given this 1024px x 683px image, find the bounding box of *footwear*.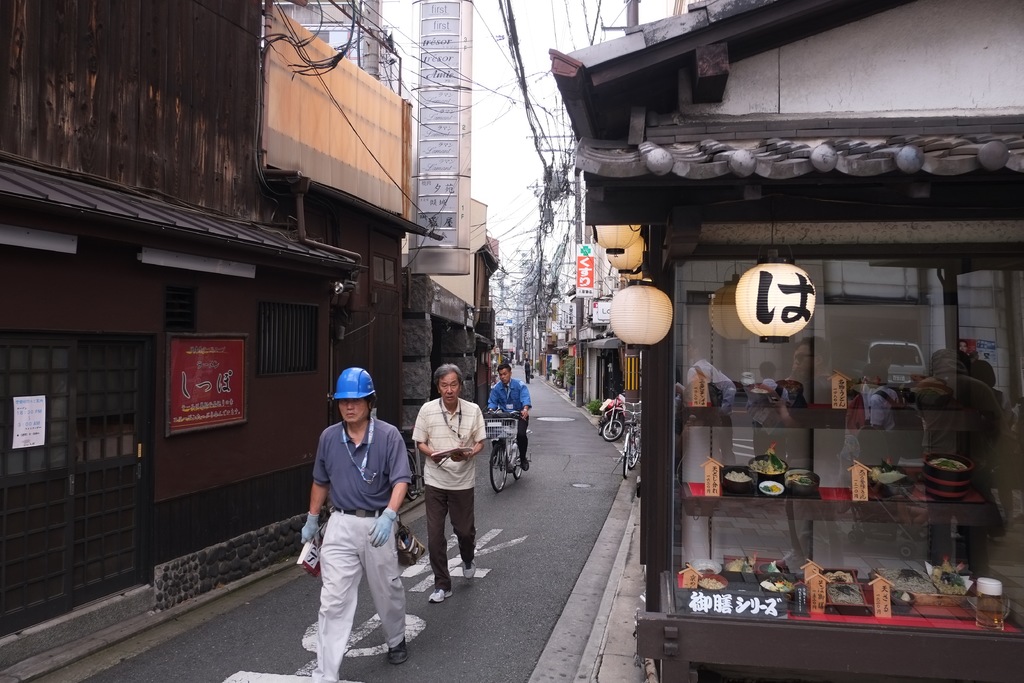
x1=461 y1=557 x2=481 y2=582.
